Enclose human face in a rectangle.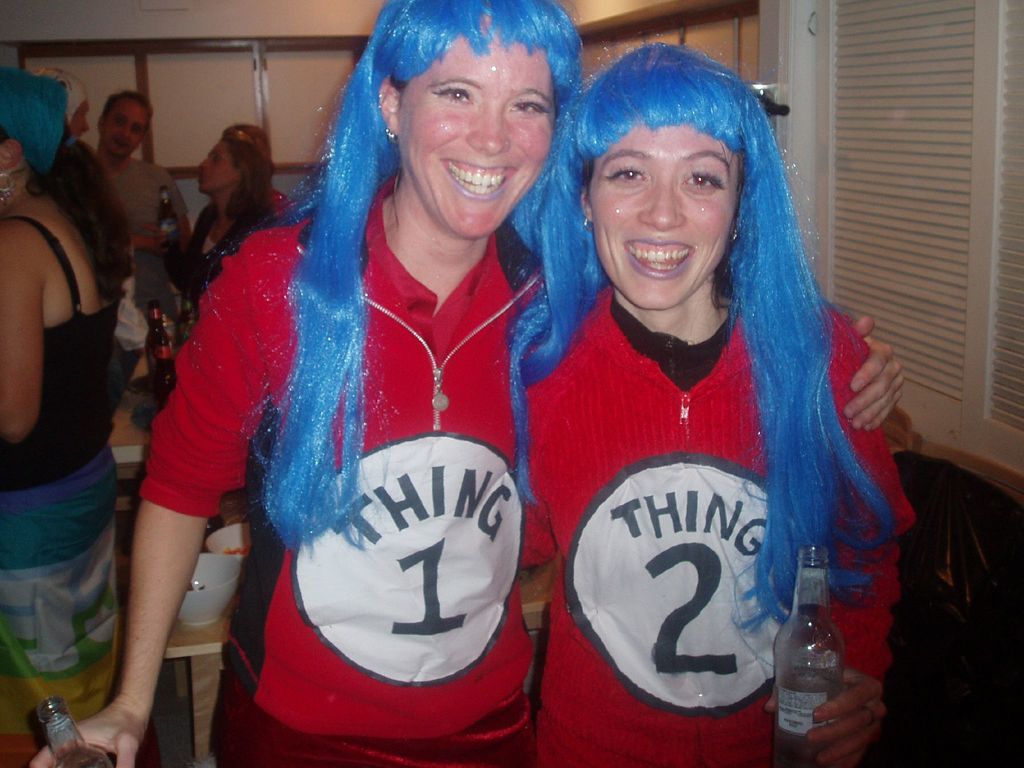
<box>97,102,149,157</box>.
